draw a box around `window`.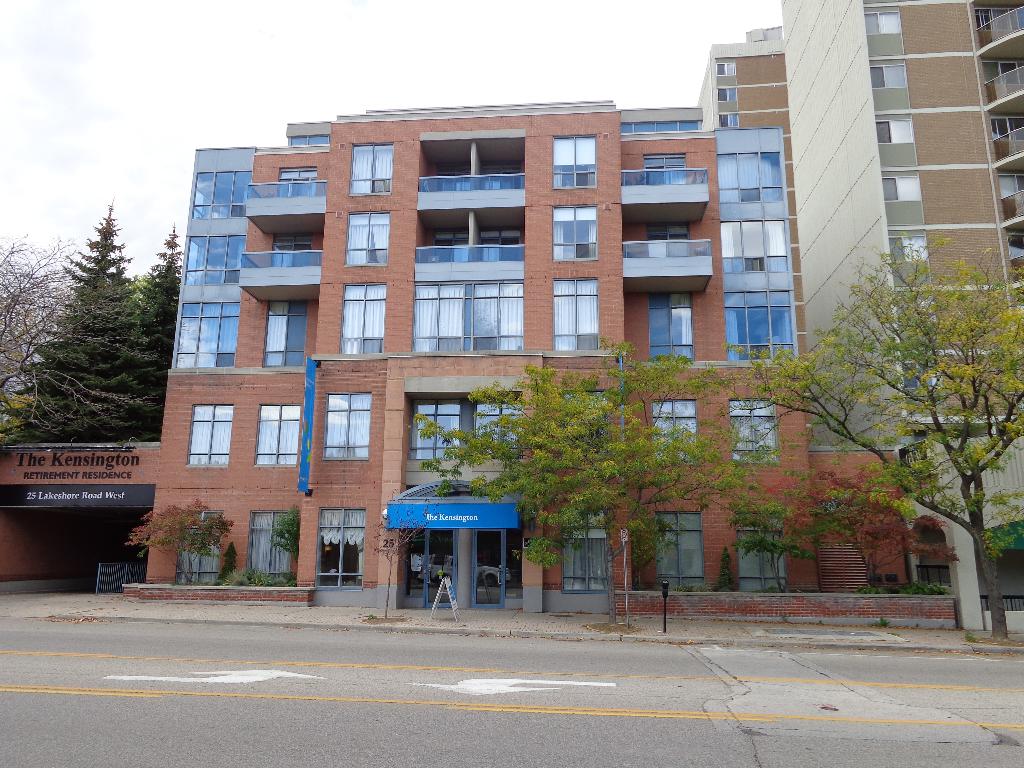
999,162,1023,202.
